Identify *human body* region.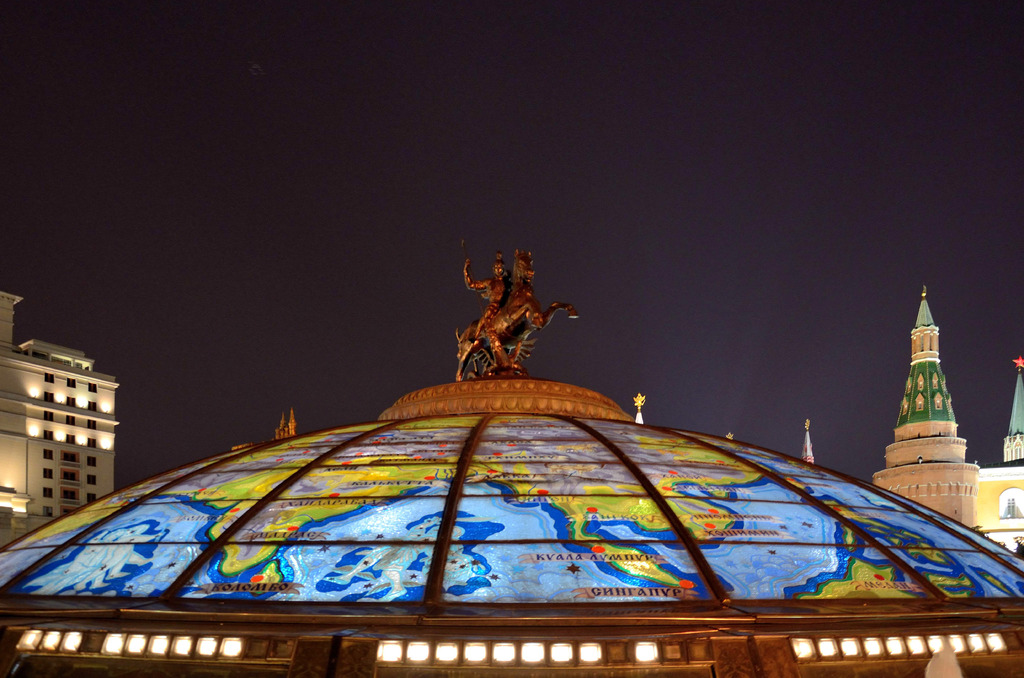
Region: BBox(456, 250, 516, 353).
